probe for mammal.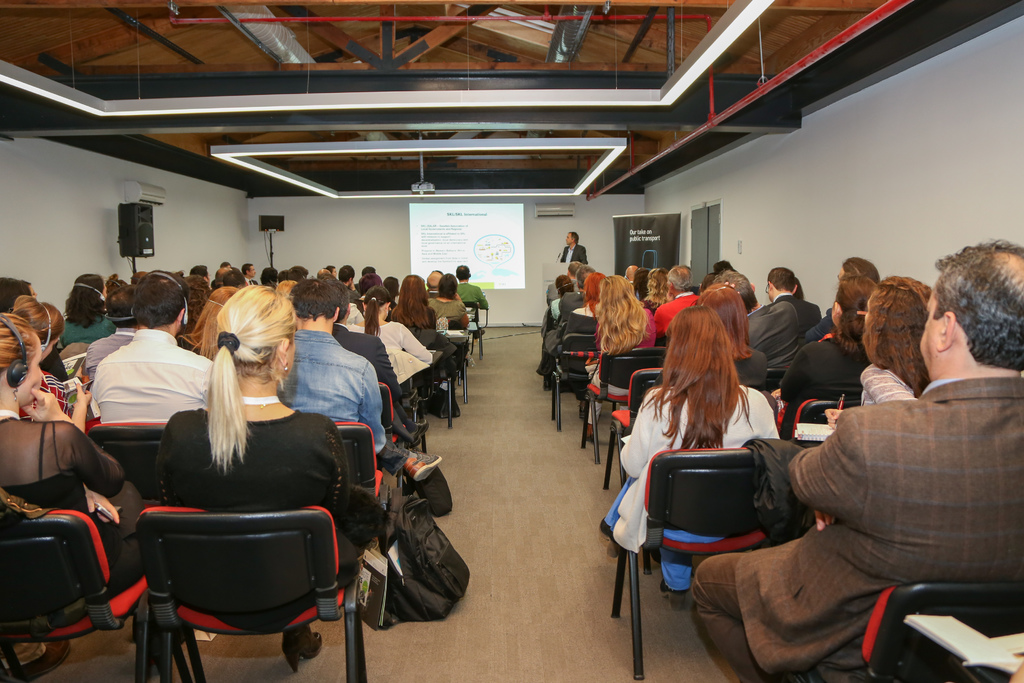
Probe result: Rect(561, 232, 588, 265).
